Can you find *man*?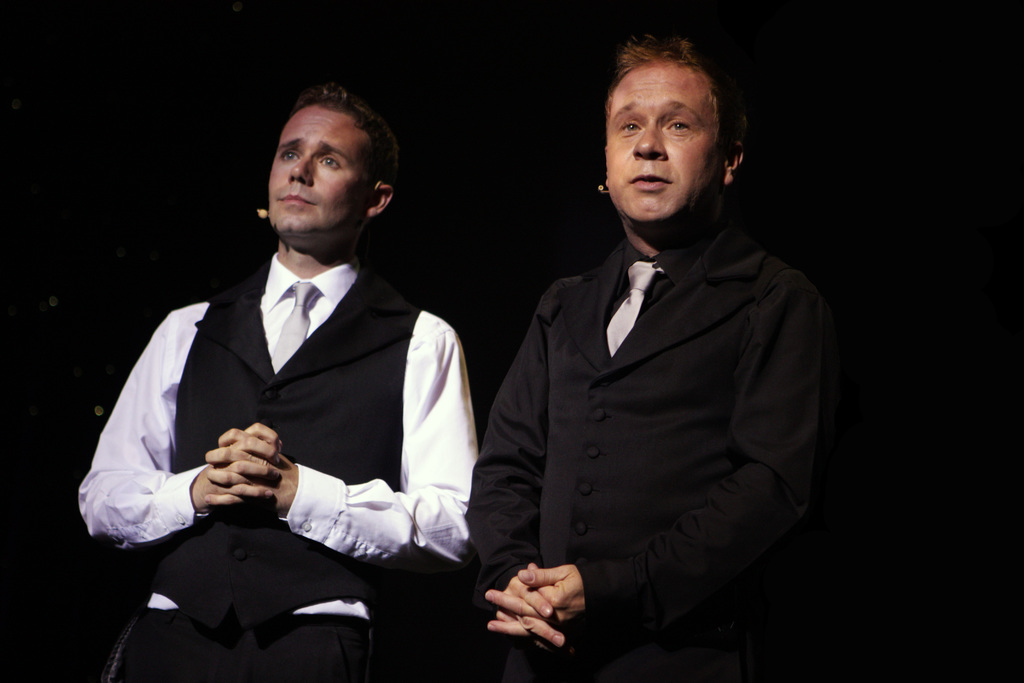
Yes, bounding box: 461, 28, 852, 682.
